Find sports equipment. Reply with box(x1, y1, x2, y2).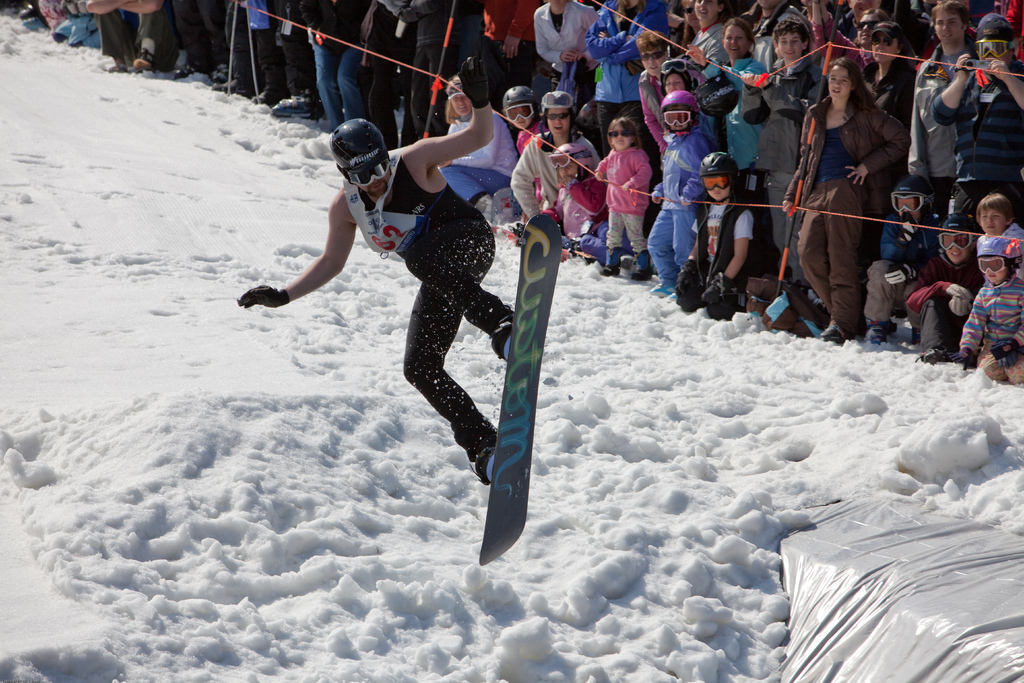
box(459, 58, 492, 110).
